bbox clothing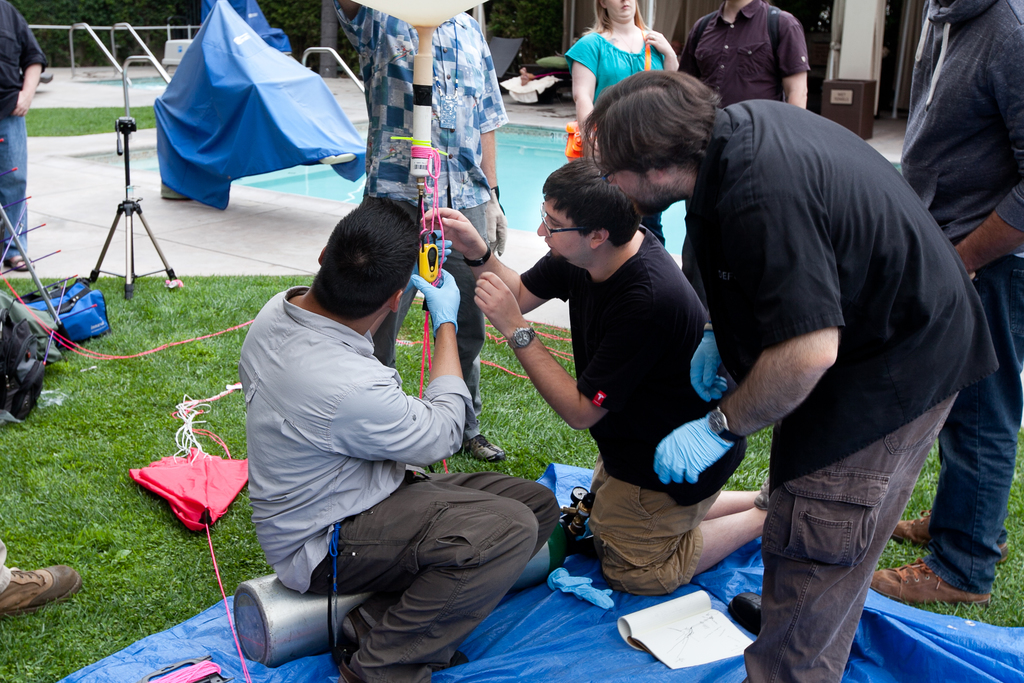
<region>665, 35, 978, 636</region>
